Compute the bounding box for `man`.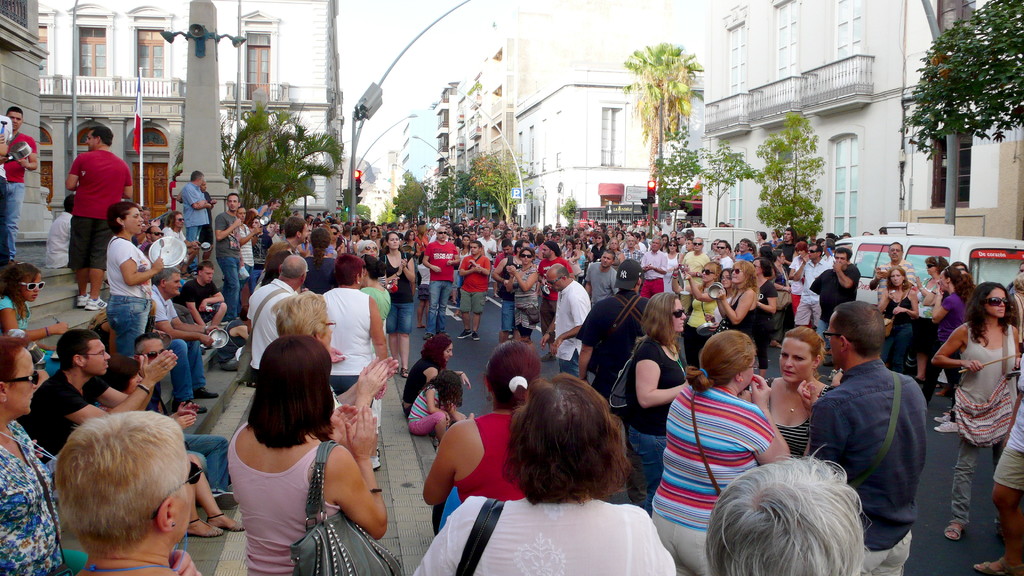
[816, 300, 941, 551].
